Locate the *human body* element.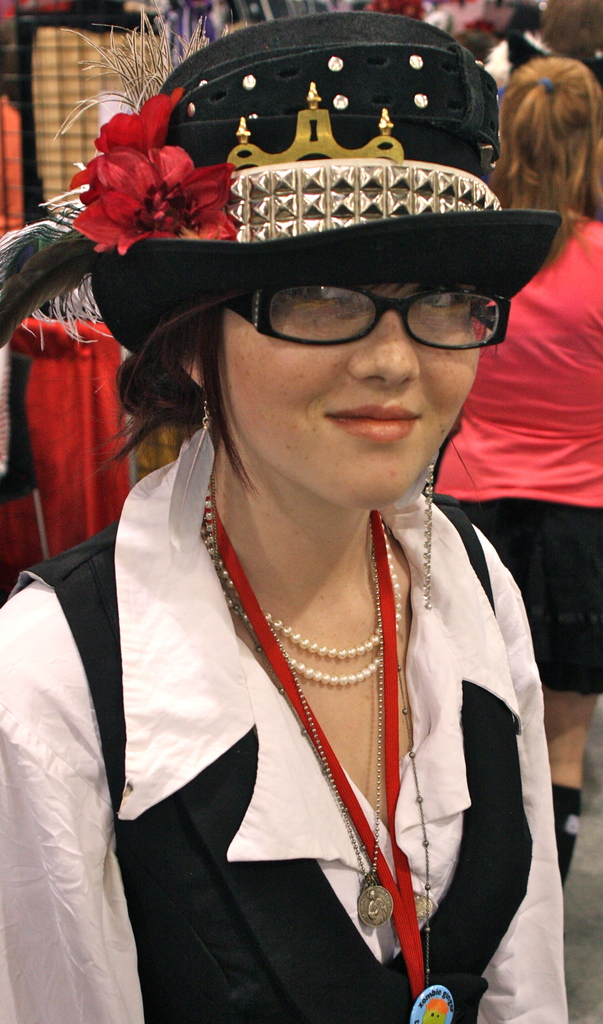
Element bbox: (428,59,602,865).
